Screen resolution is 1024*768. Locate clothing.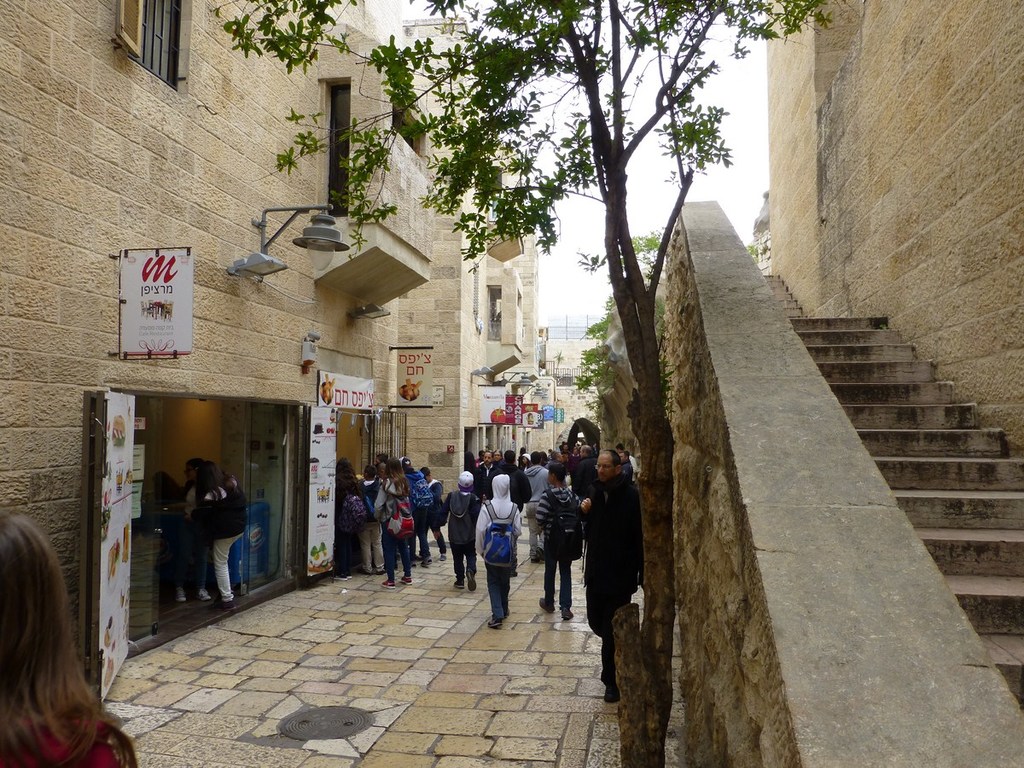
[584,477,644,684].
